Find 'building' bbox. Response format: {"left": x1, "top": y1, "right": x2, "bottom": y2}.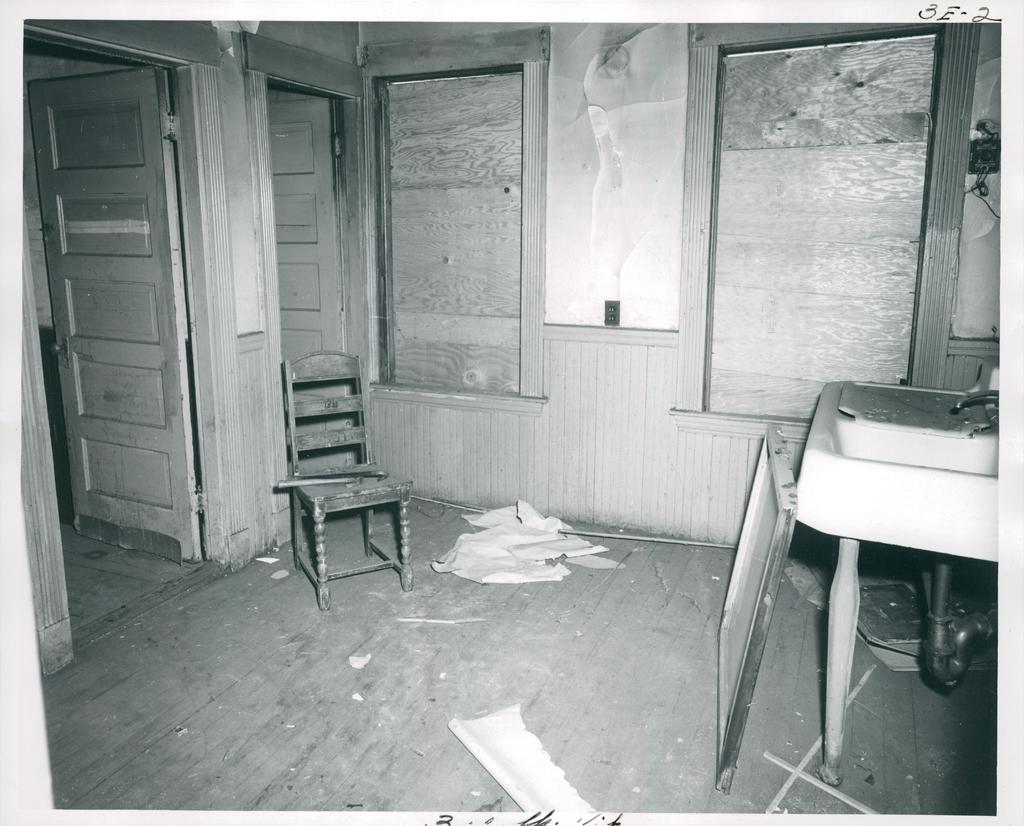
{"left": 22, "top": 20, "right": 996, "bottom": 810}.
